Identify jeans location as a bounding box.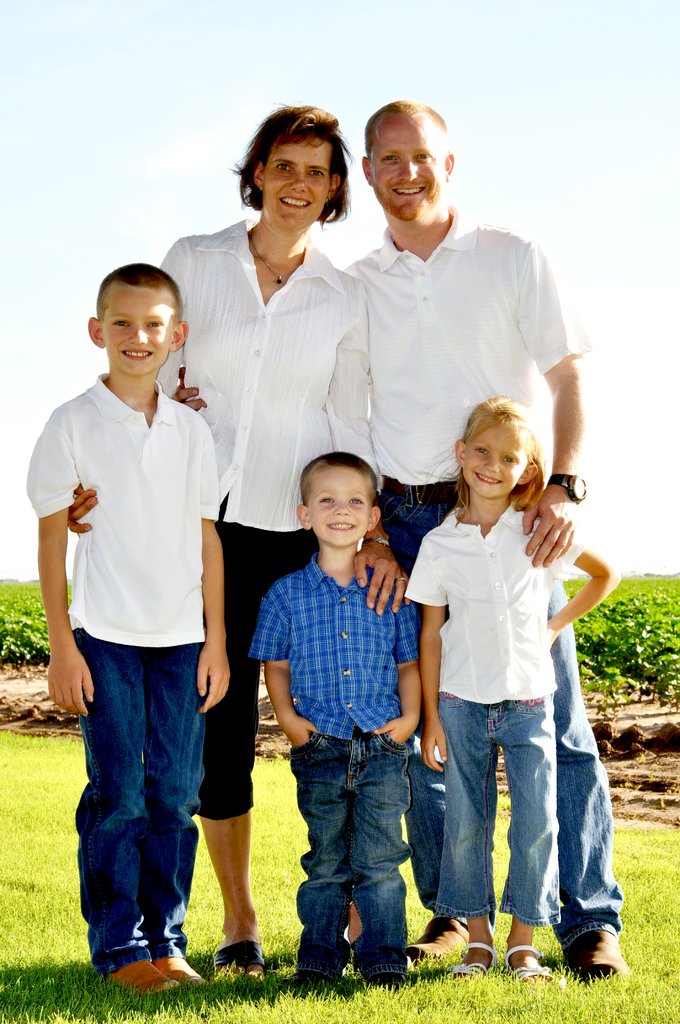
Rect(381, 475, 626, 929).
